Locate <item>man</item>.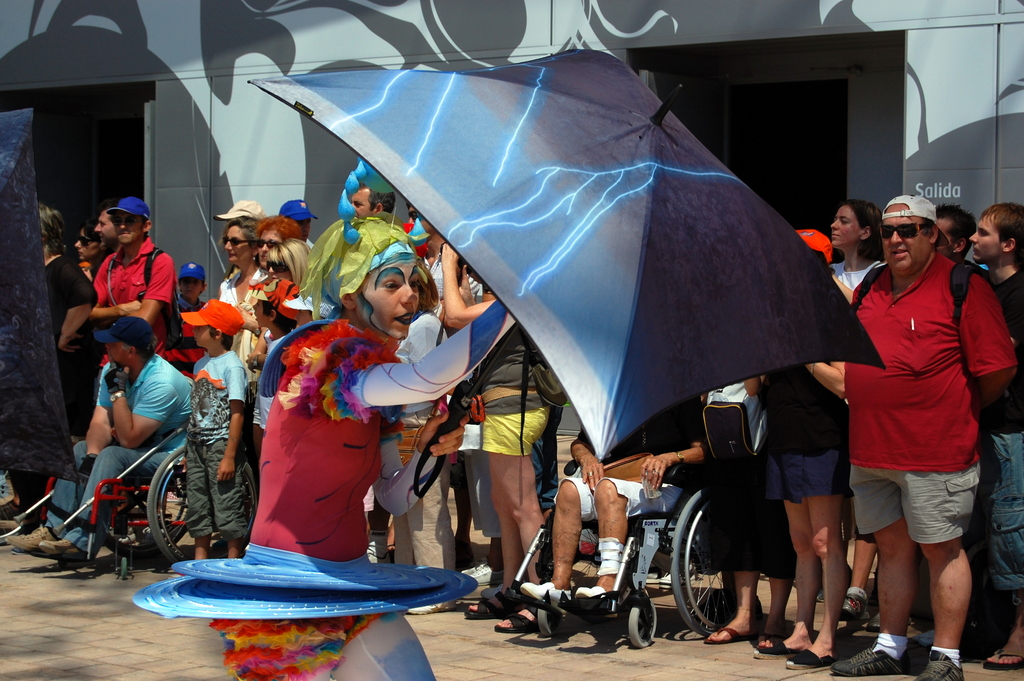
Bounding box: select_region(219, 198, 255, 269).
